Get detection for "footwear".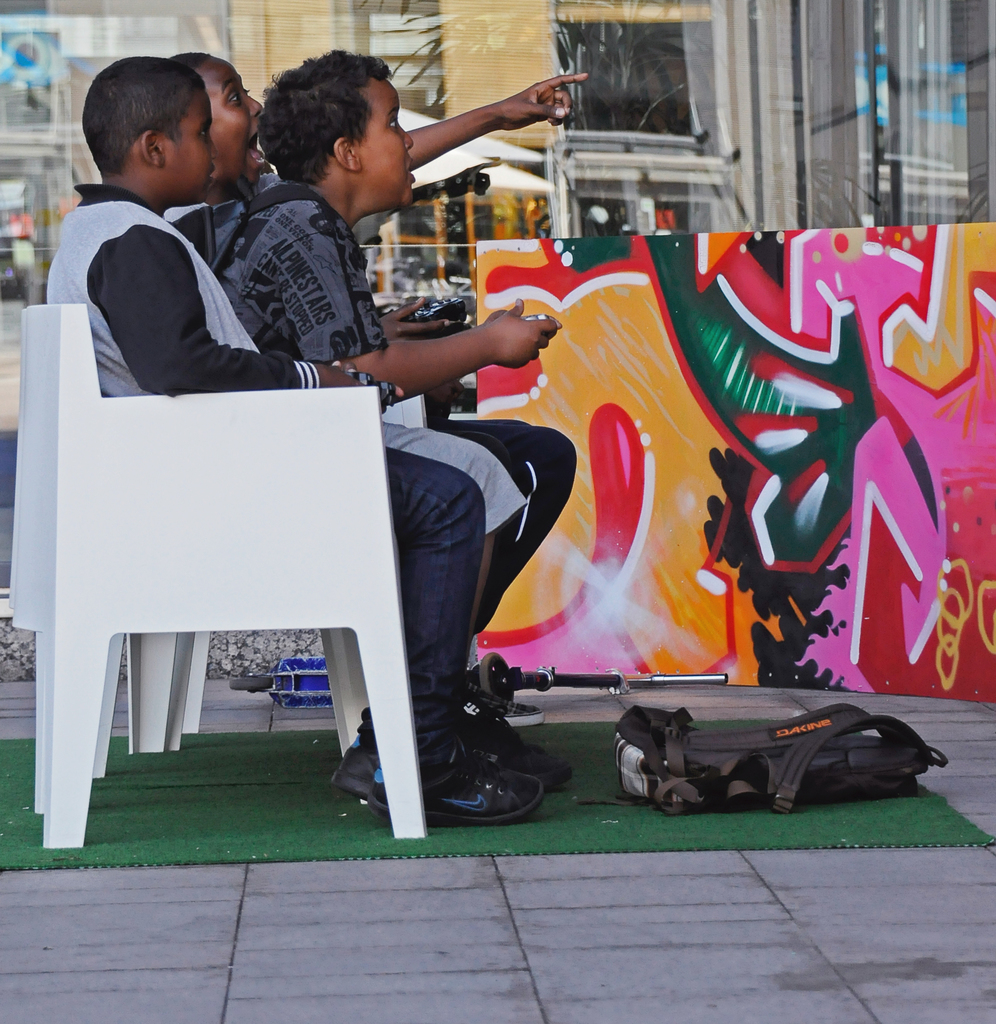
Detection: <box>361,739,548,828</box>.
